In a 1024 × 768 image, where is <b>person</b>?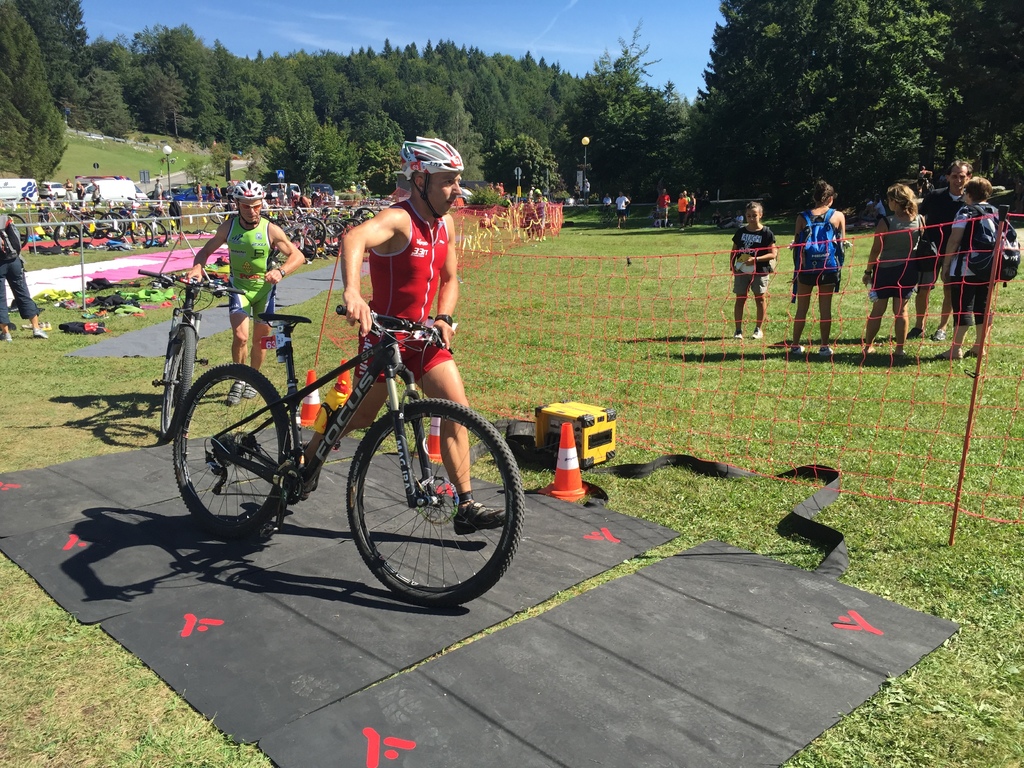
detection(0, 209, 49, 344).
